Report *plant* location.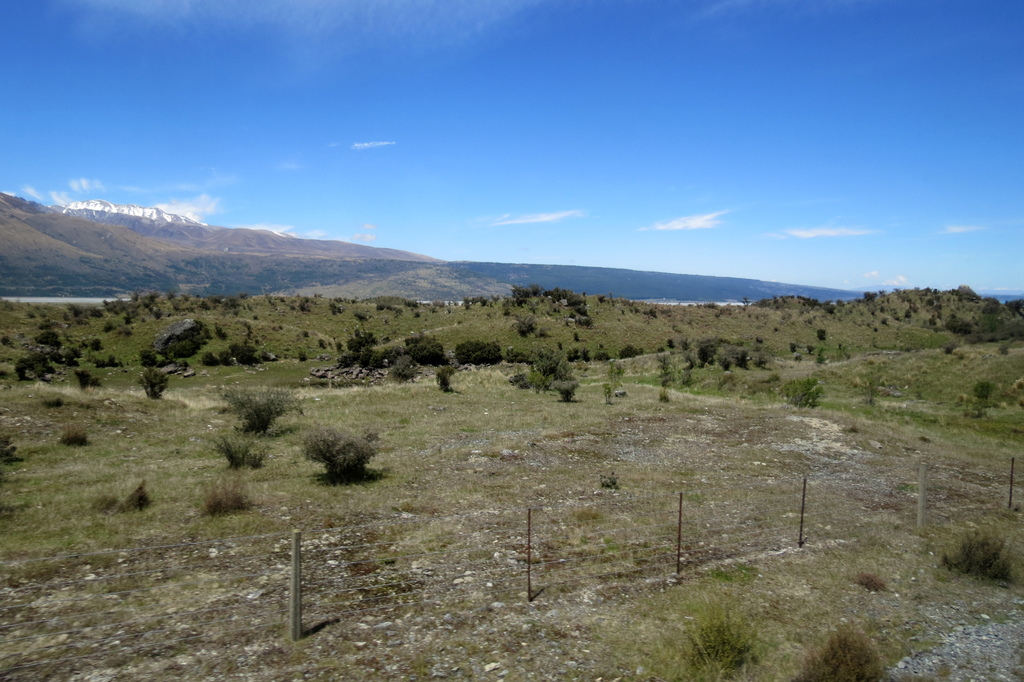
Report: box(595, 295, 610, 303).
